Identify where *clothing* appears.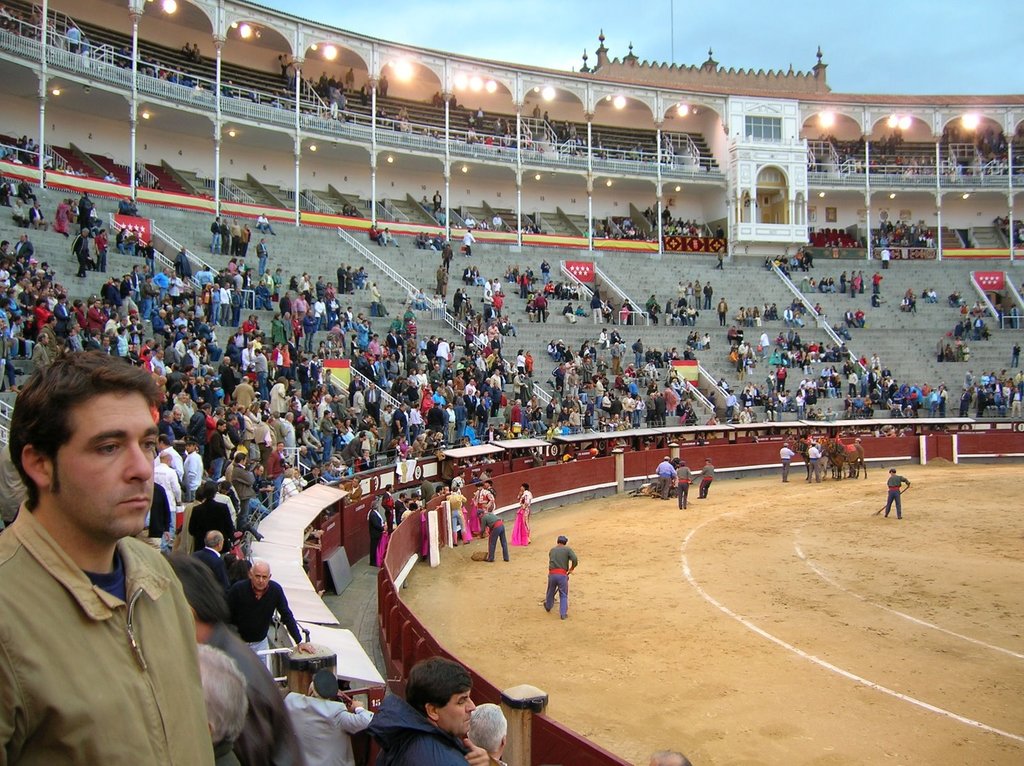
Appears at (x1=874, y1=221, x2=932, y2=248).
